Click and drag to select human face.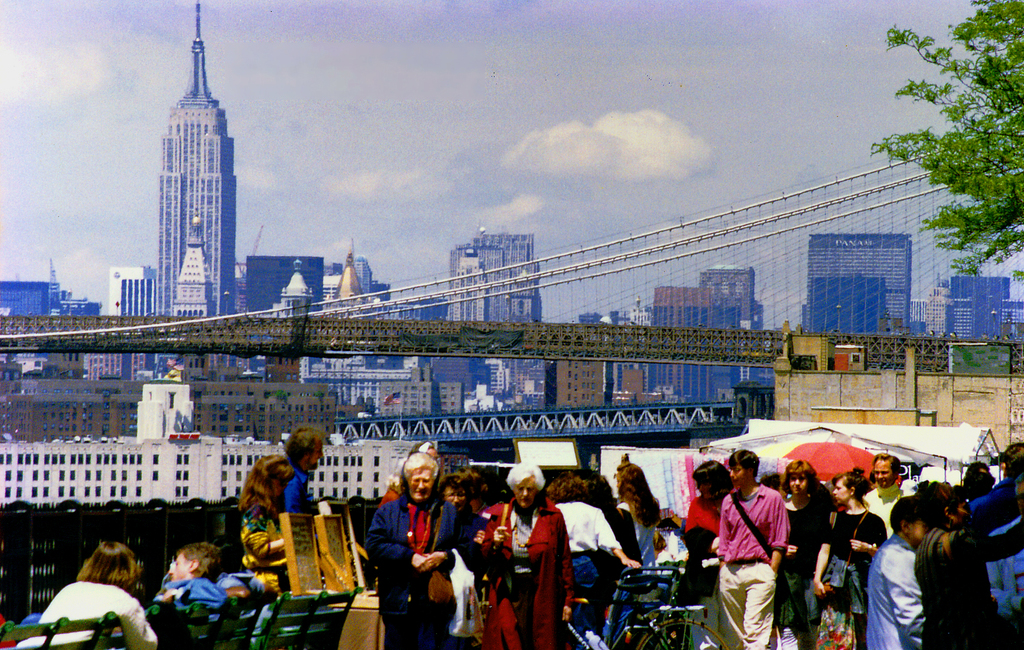
Selection: region(1016, 484, 1023, 514).
